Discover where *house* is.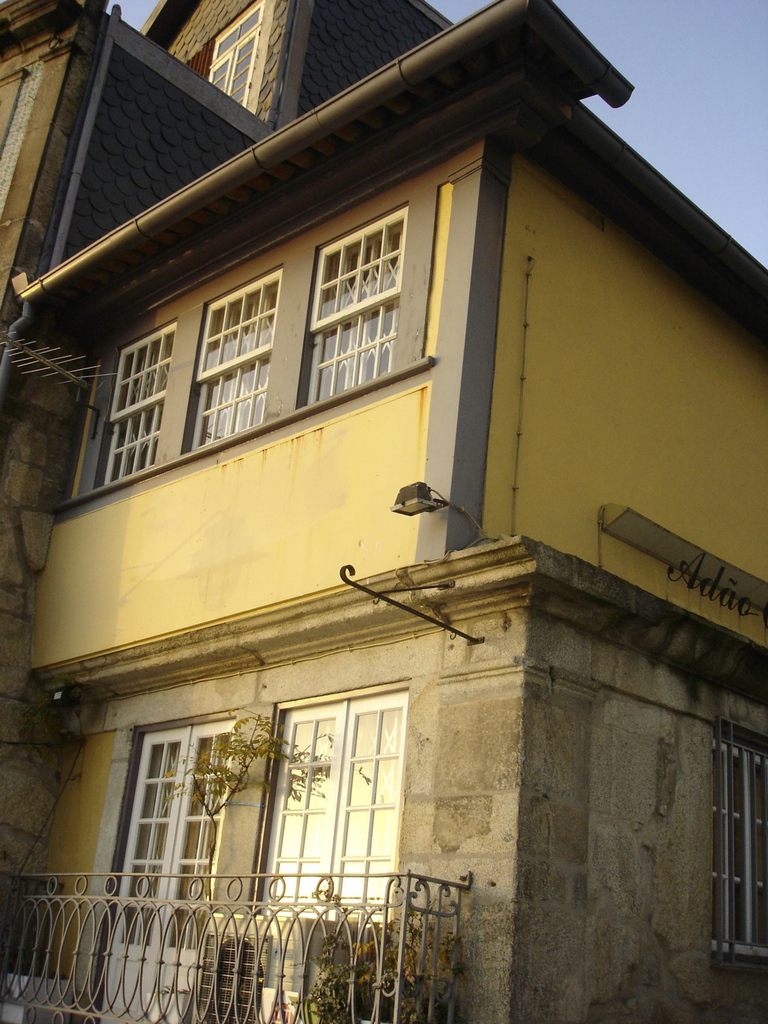
Discovered at [0,0,767,1023].
